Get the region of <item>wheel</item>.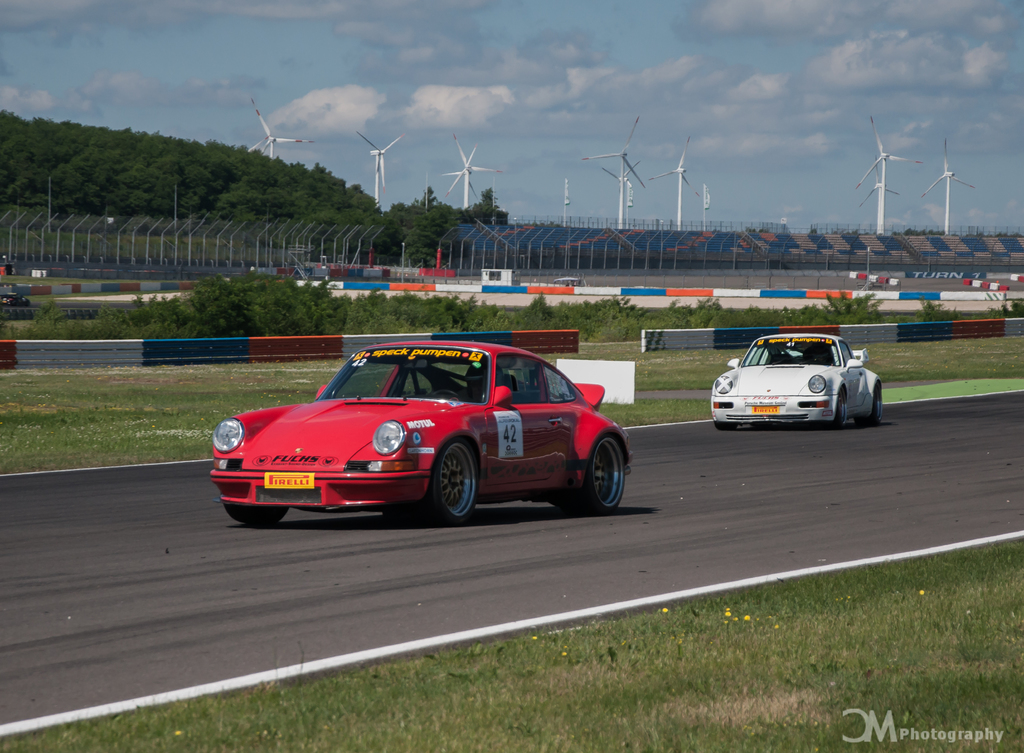
858 385 884 423.
